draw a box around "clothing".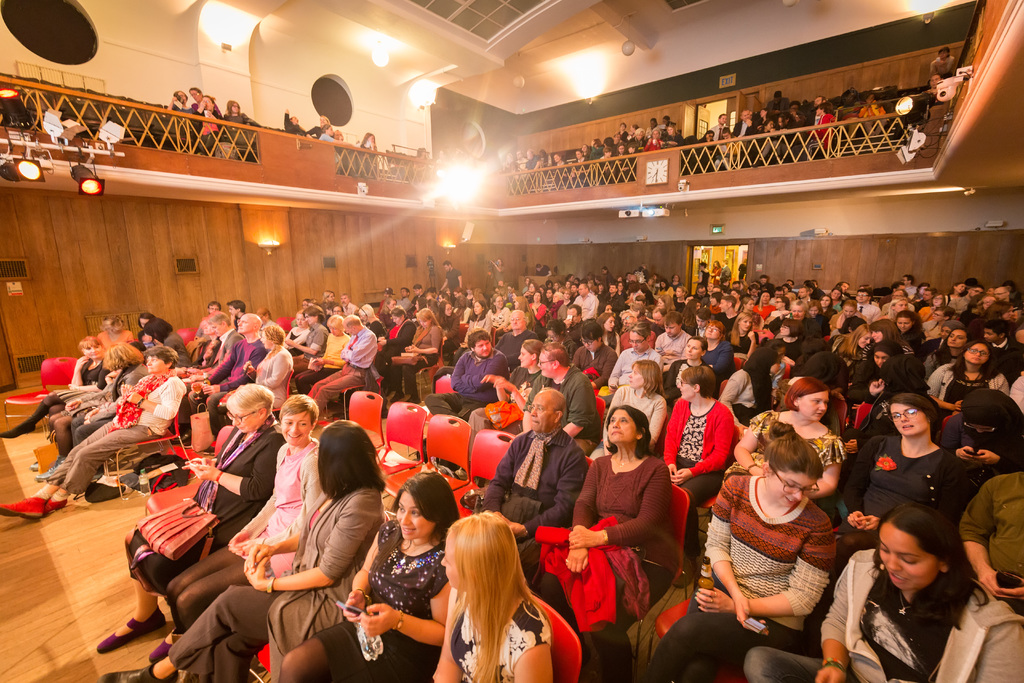
x1=609 y1=288 x2=623 y2=309.
